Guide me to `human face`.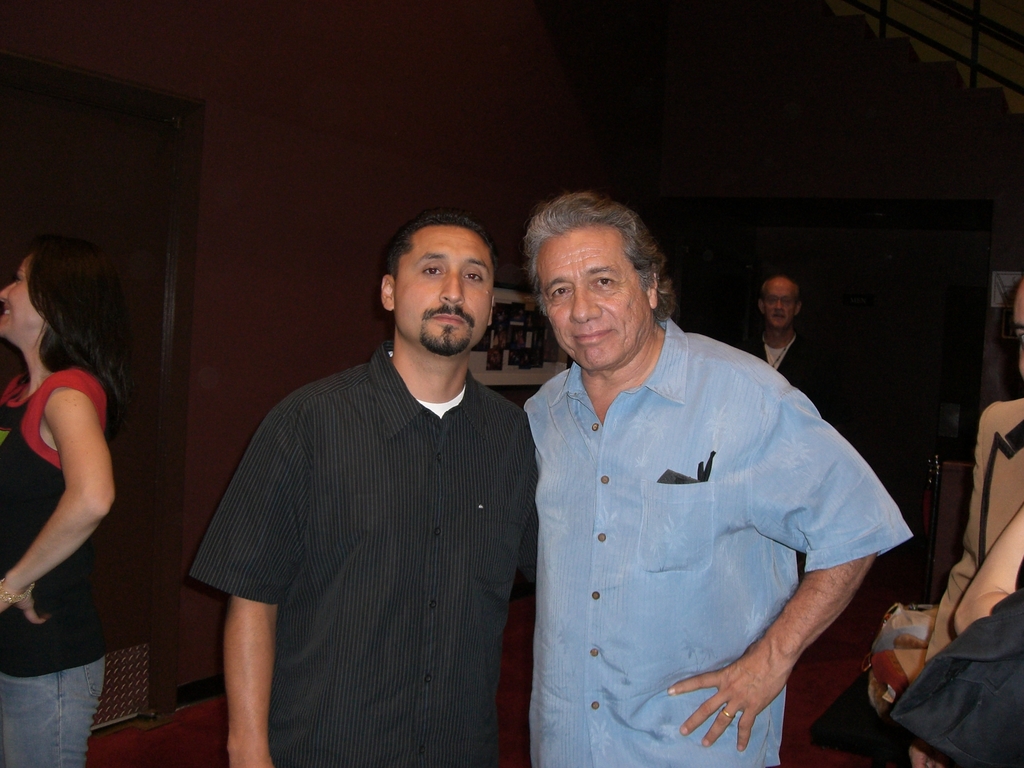
Guidance: BBox(538, 228, 645, 362).
